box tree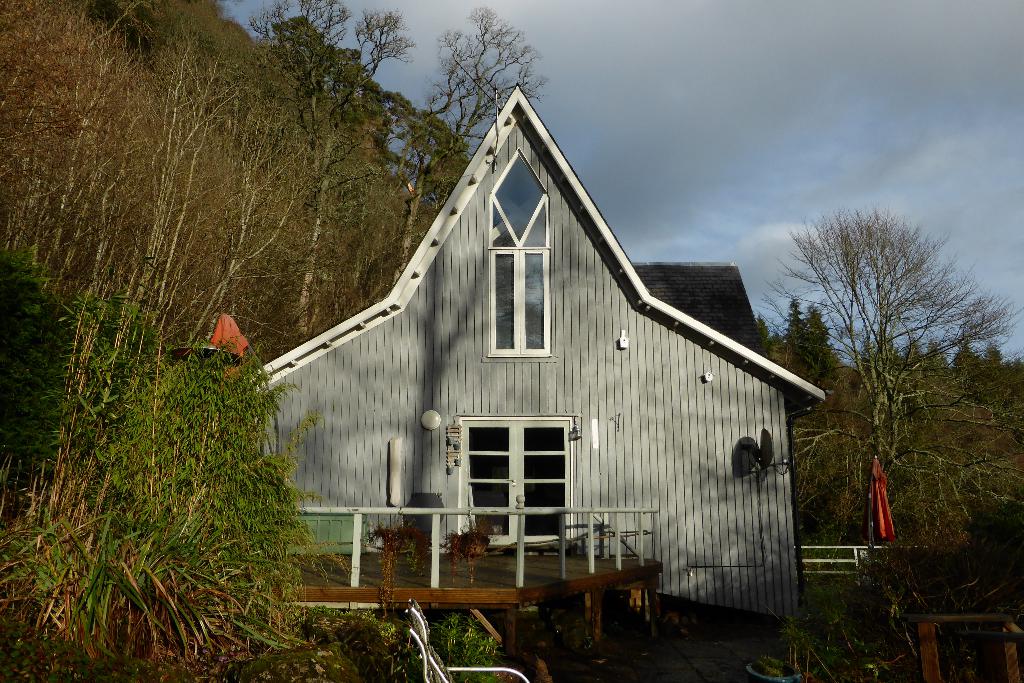
l=777, t=167, r=987, b=582
